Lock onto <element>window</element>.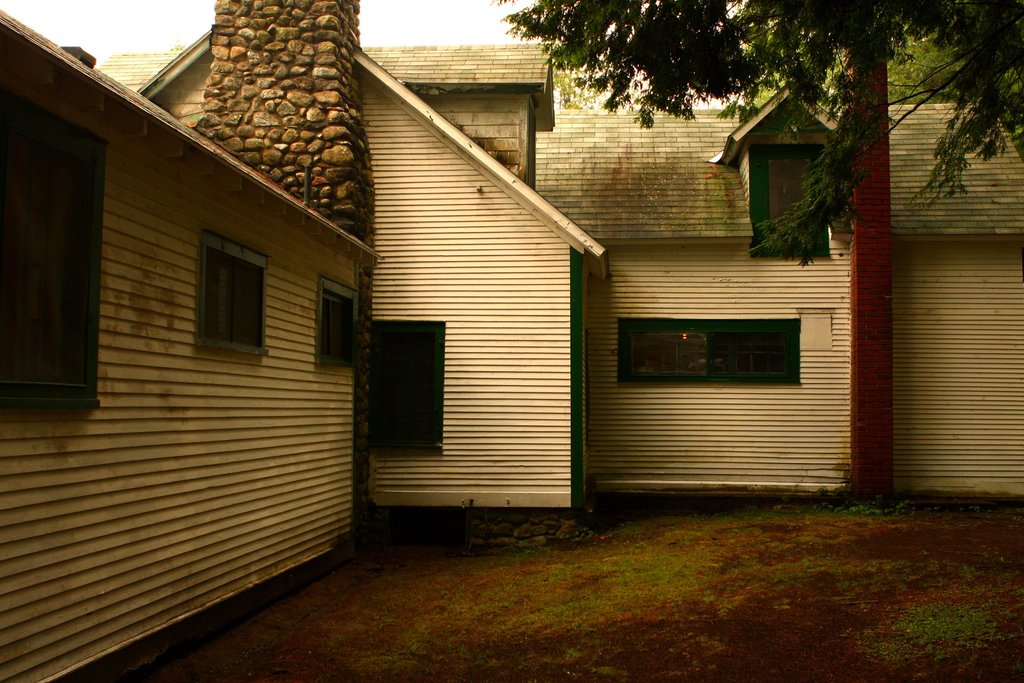
Locked: [x1=363, y1=315, x2=448, y2=459].
